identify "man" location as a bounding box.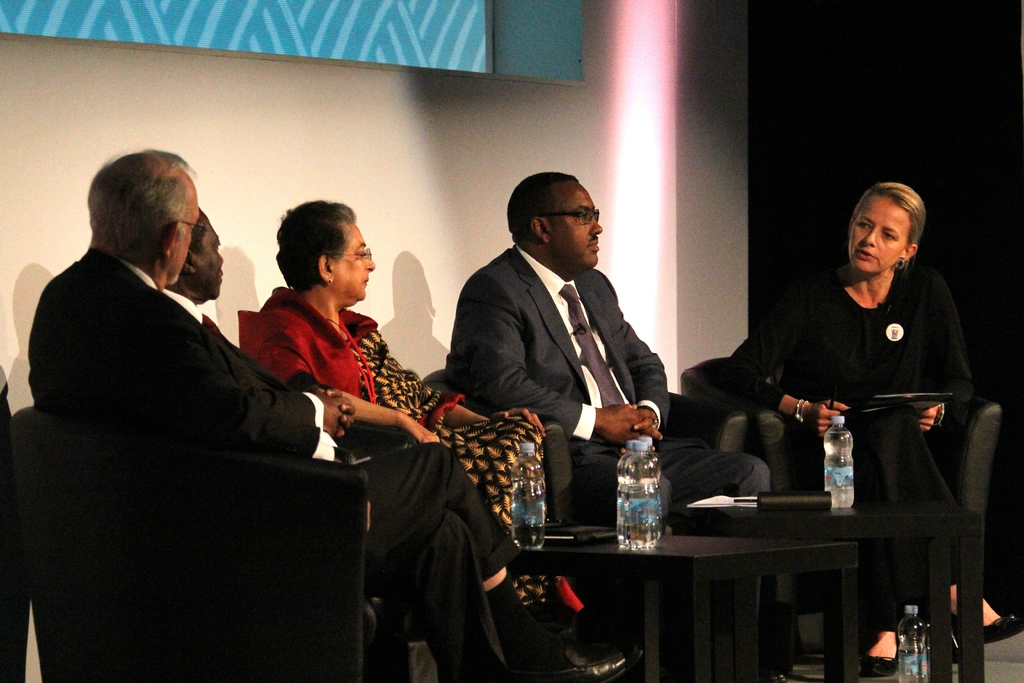
Rect(164, 203, 291, 390).
